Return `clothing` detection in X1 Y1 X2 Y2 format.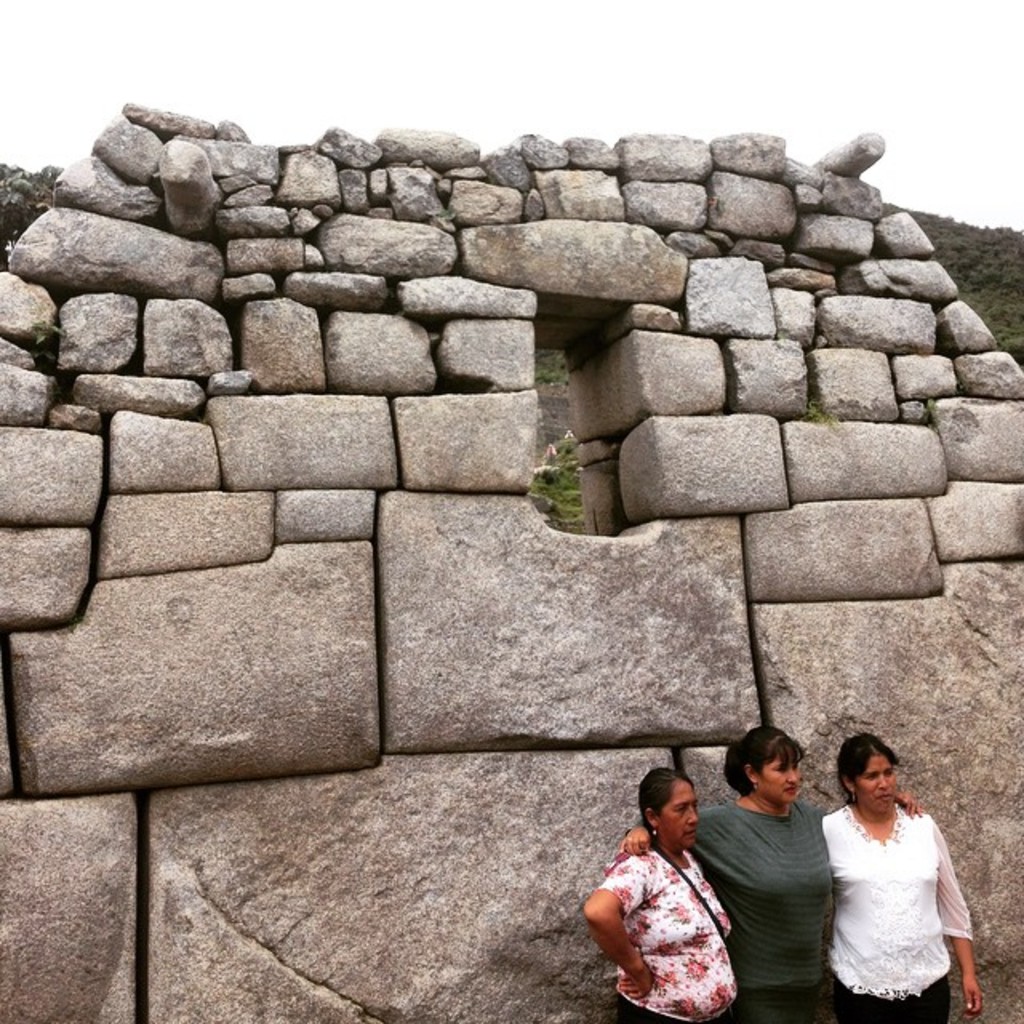
682 802 834 1022.
